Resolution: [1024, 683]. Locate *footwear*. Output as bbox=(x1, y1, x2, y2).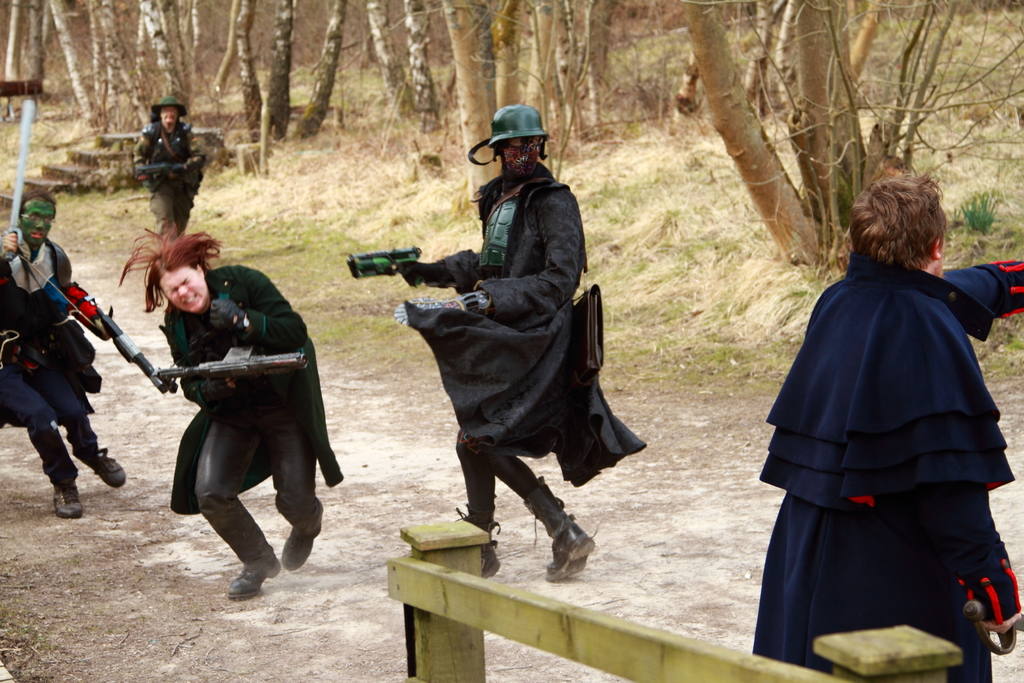
bbox=(90, 445, 133, 494).
